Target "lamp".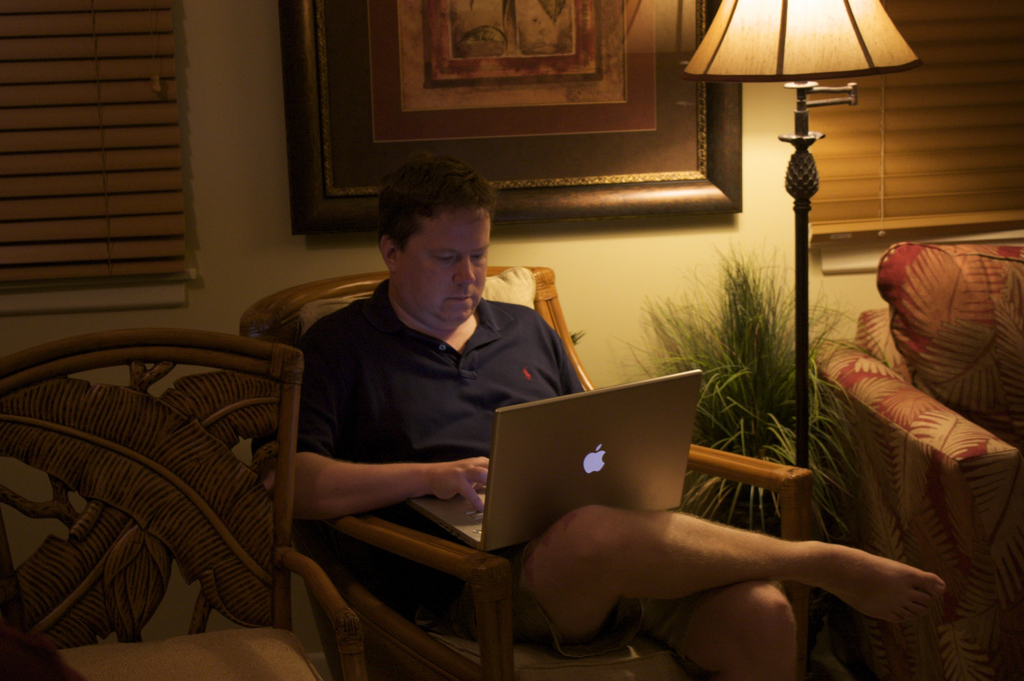
Target region: [x1=707, y1=0, x2=911, y2=469].
